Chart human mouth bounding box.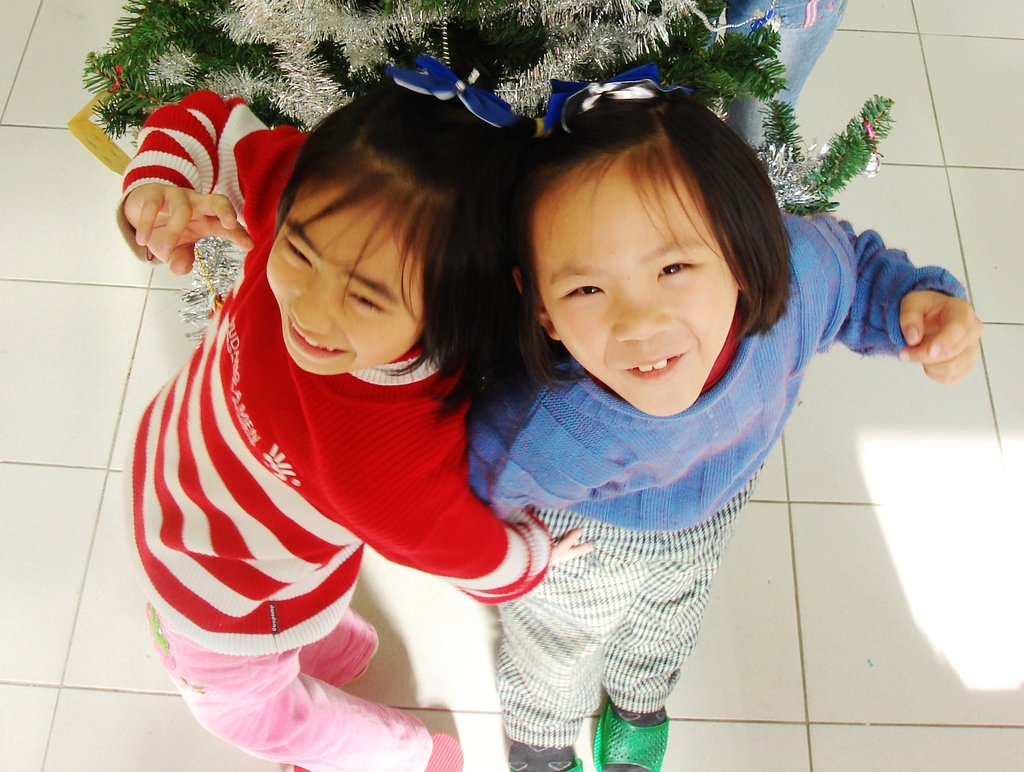
Charted: rect(285, 325, 353, 358).
